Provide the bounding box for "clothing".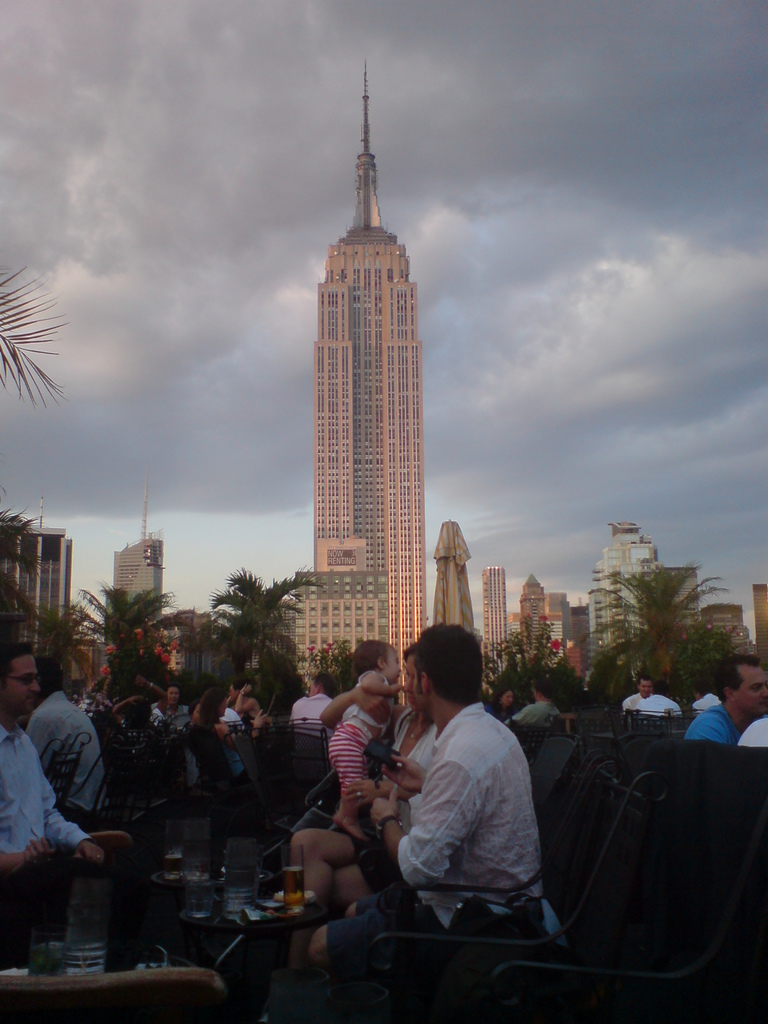
crop(28, 676, 99, 818).
